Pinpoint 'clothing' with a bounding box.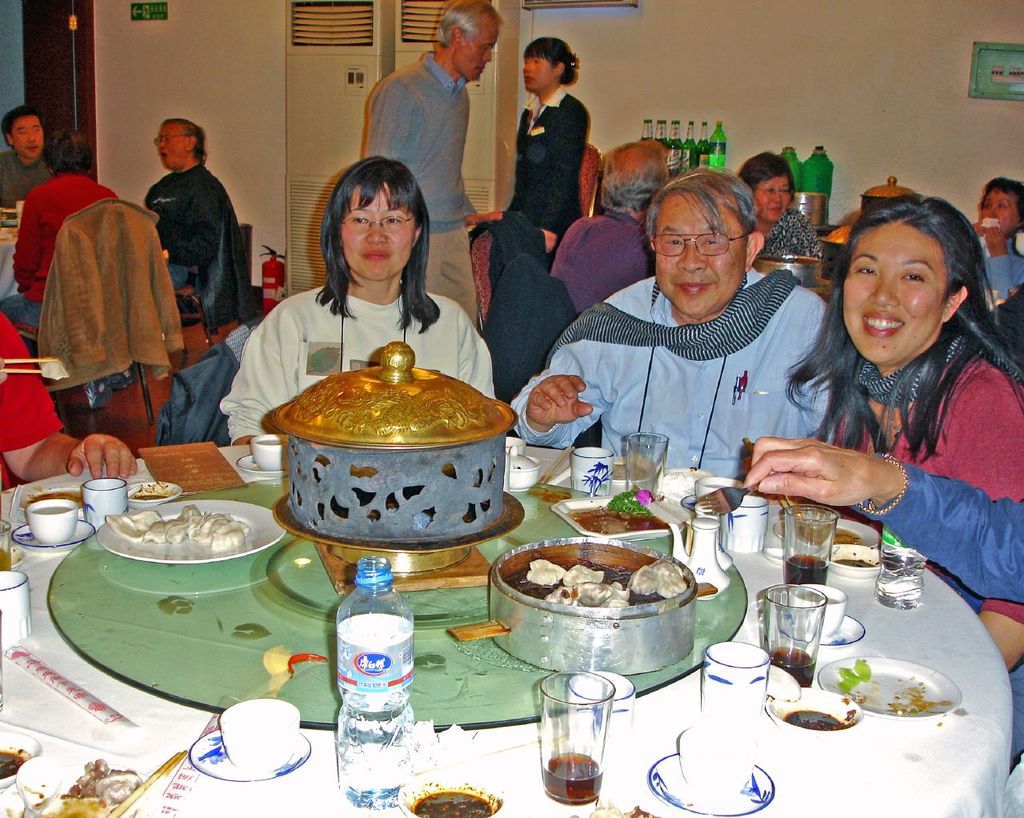
box(0, 314, 61, 496).
